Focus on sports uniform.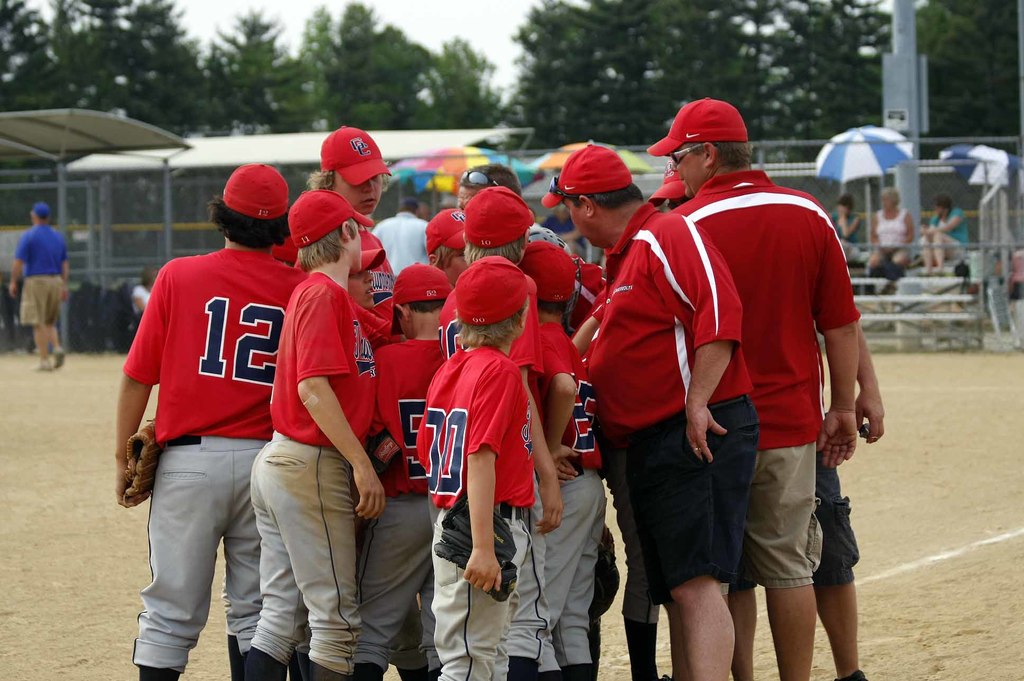
Focused at {"x1": 518, "y1": 306, "x2": 610, "y2": 680}.
